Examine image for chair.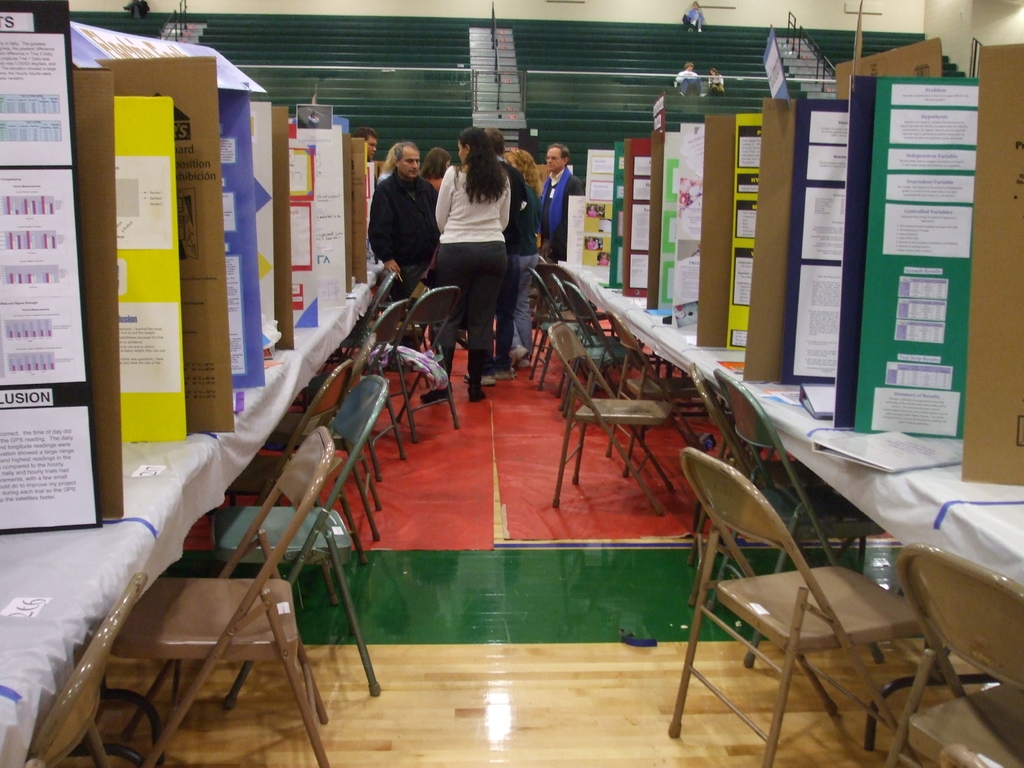
Examination result: box=[259, 330, 378, 569].
